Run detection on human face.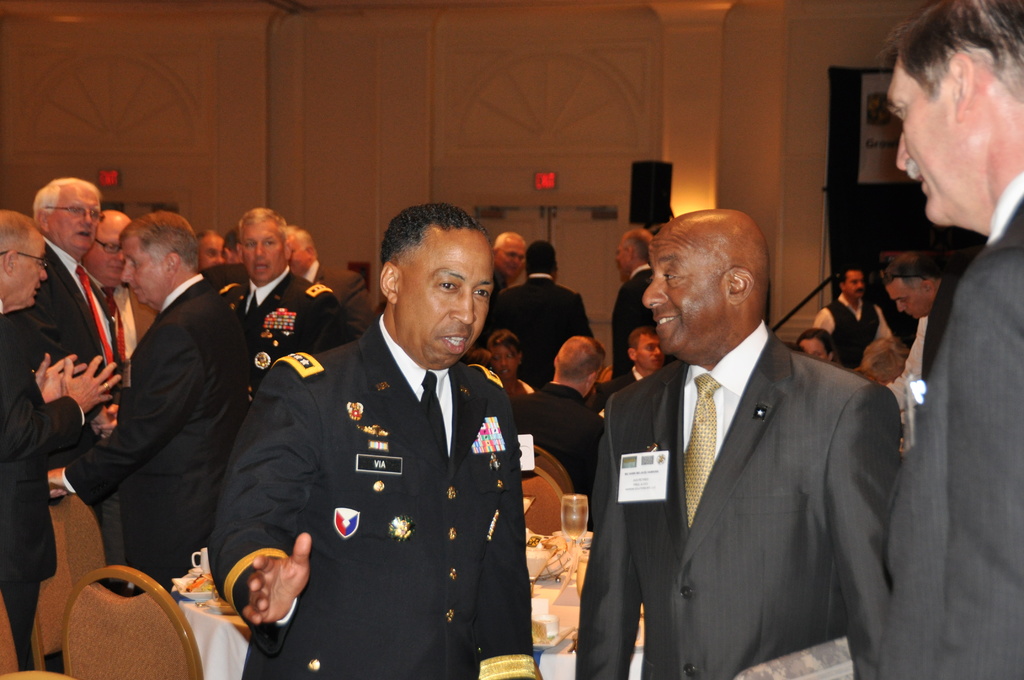
Result: locate(614, 243, 635, 270).
